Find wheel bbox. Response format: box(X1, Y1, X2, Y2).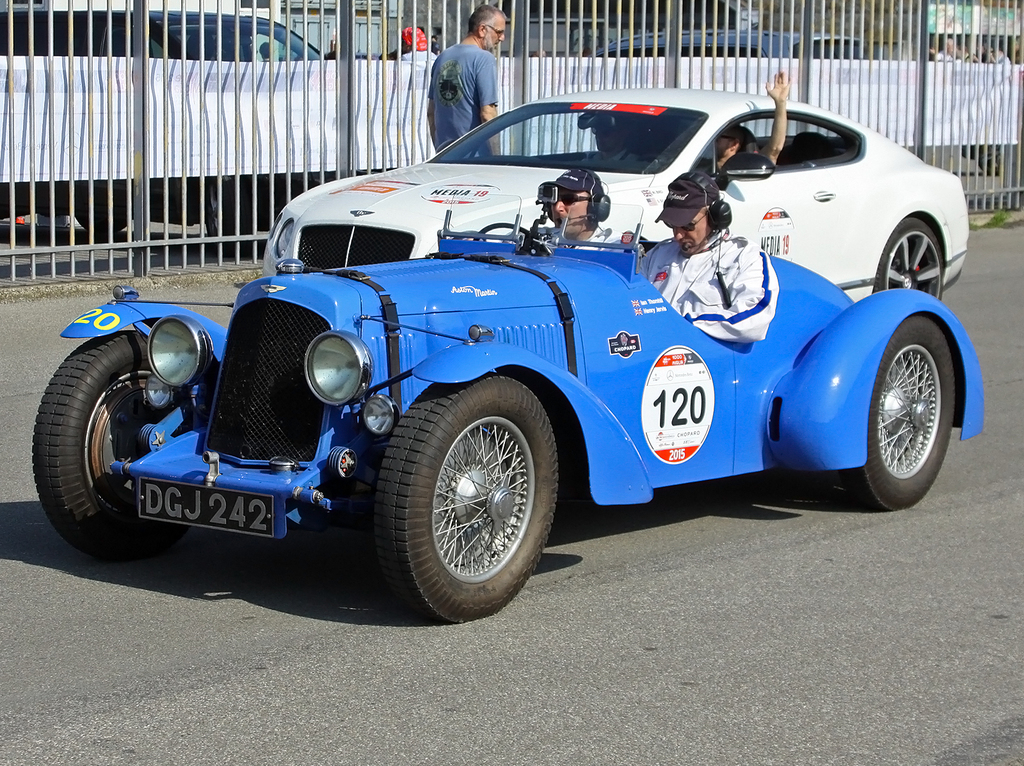
box(475, 223, 540, 248).
